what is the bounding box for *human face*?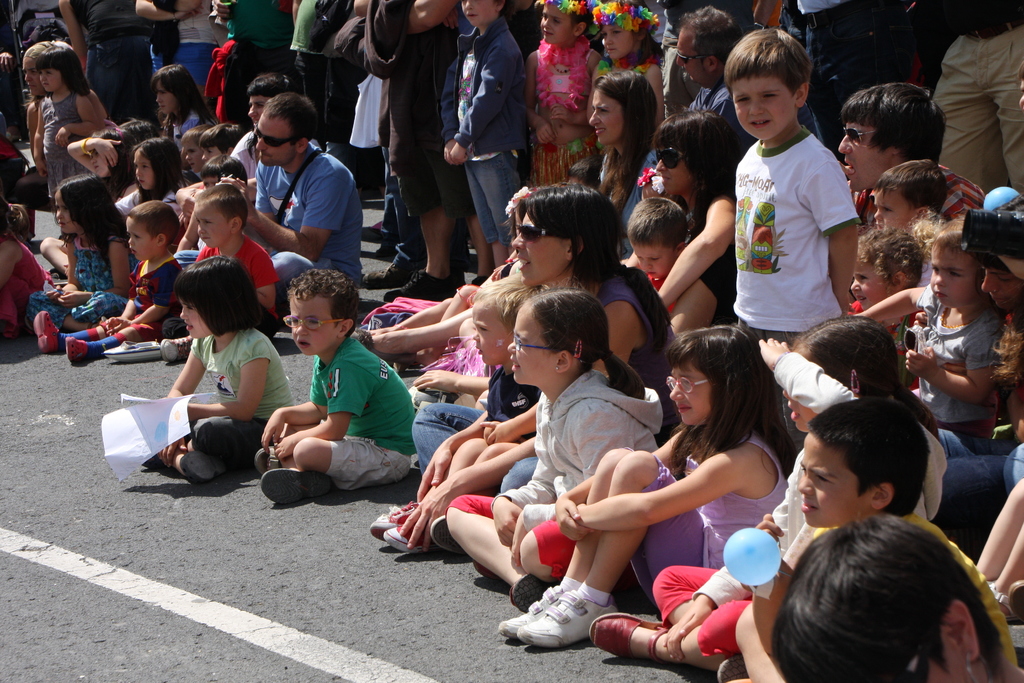
x1=182 y1=300 x2=218 y2=338.
